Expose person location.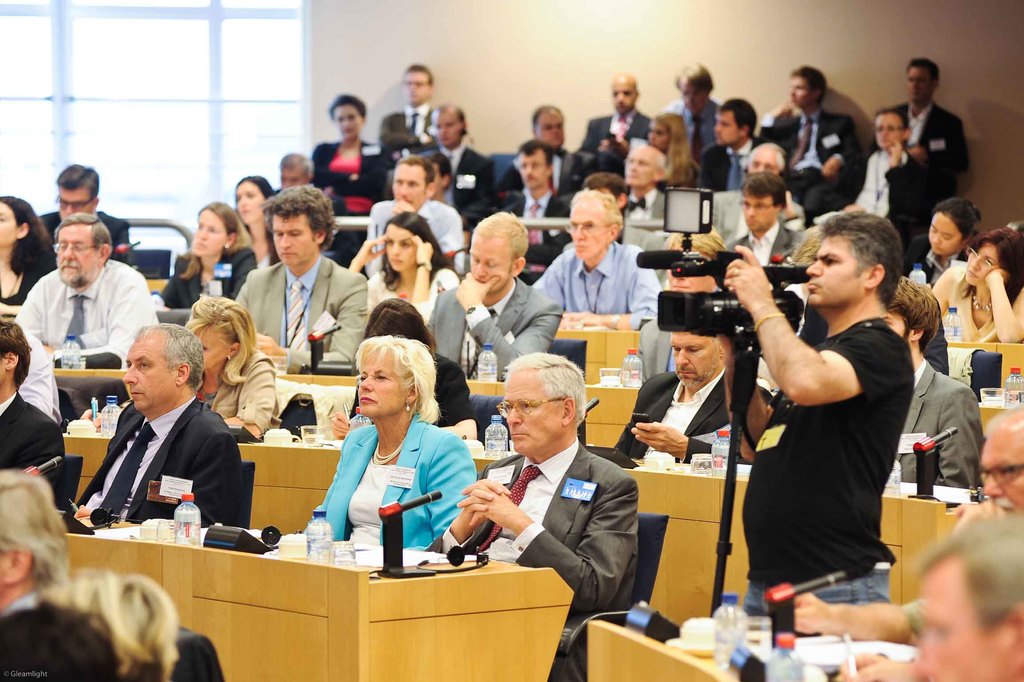
Exposed at pyautogui.locateOnScreen(0, 316, 68, 511).
